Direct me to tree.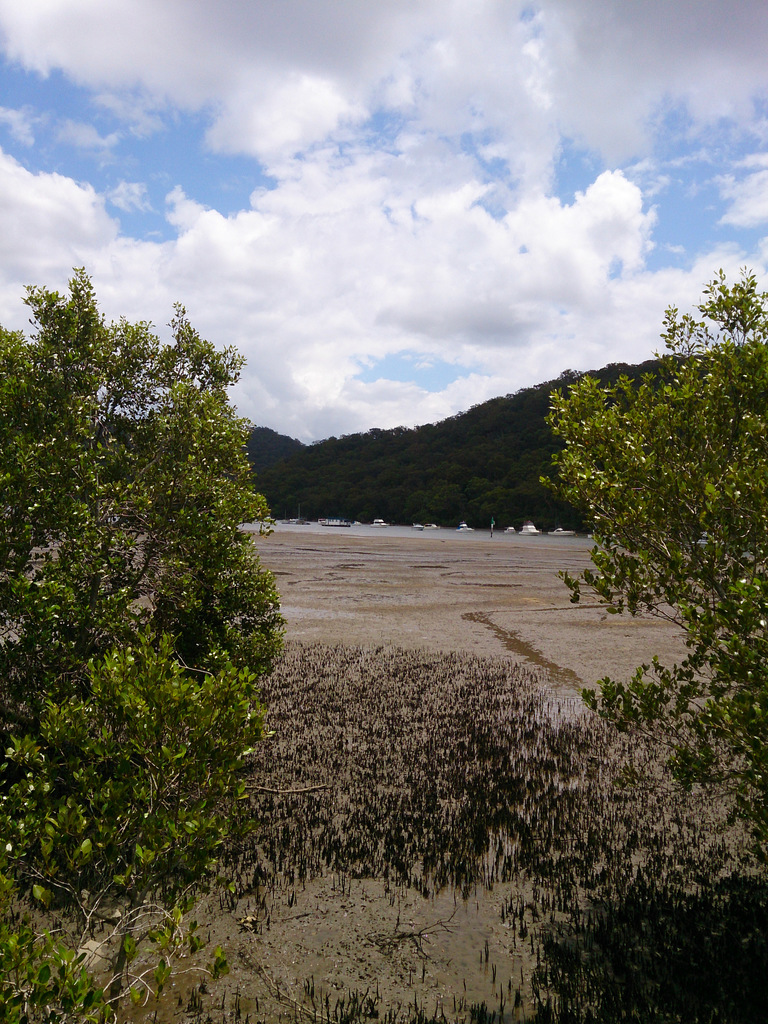
Direction: x1=535, y1=271, x2=767, y2=867.
